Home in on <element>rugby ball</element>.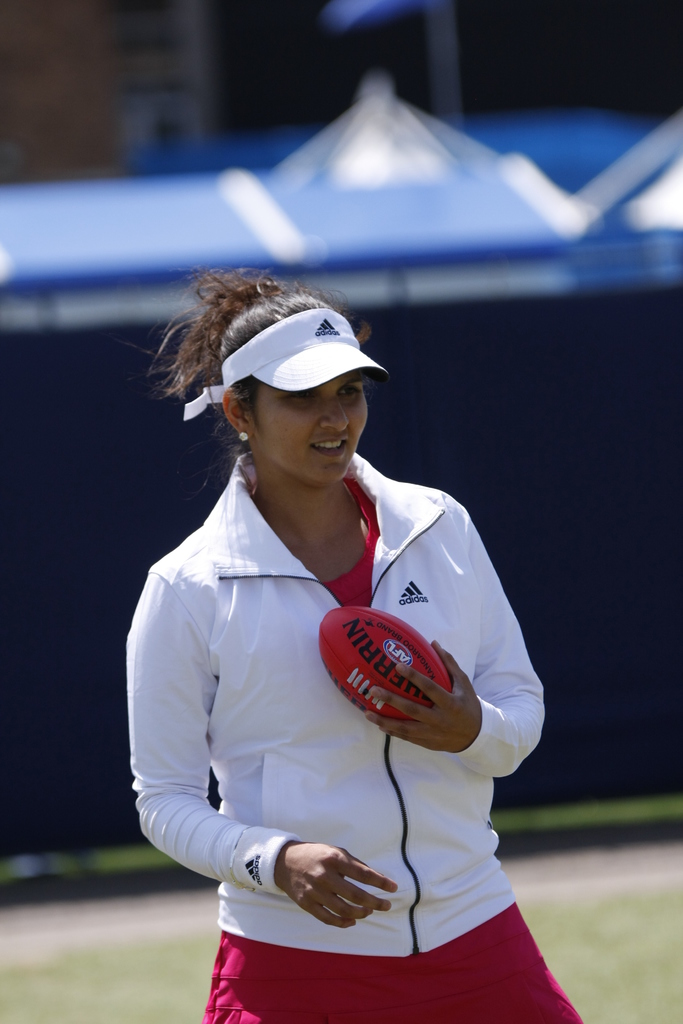
Homed in at [left=323, top=609, right=466, bottom=739].
